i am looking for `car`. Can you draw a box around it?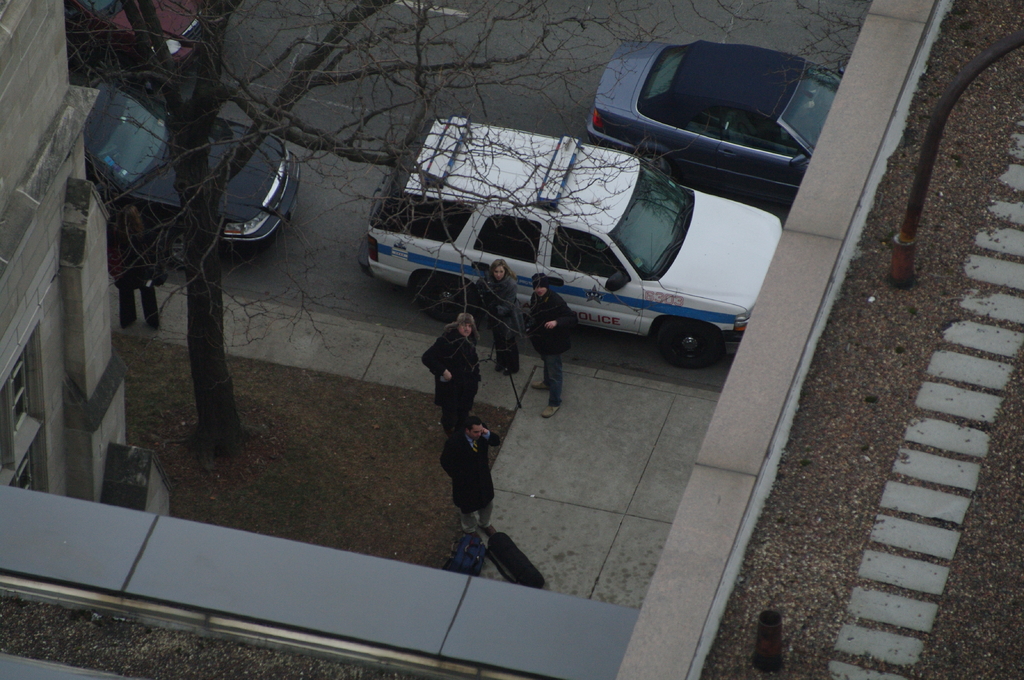
Sure, the bounding box is l=356, t=116, r=780, b=370.
